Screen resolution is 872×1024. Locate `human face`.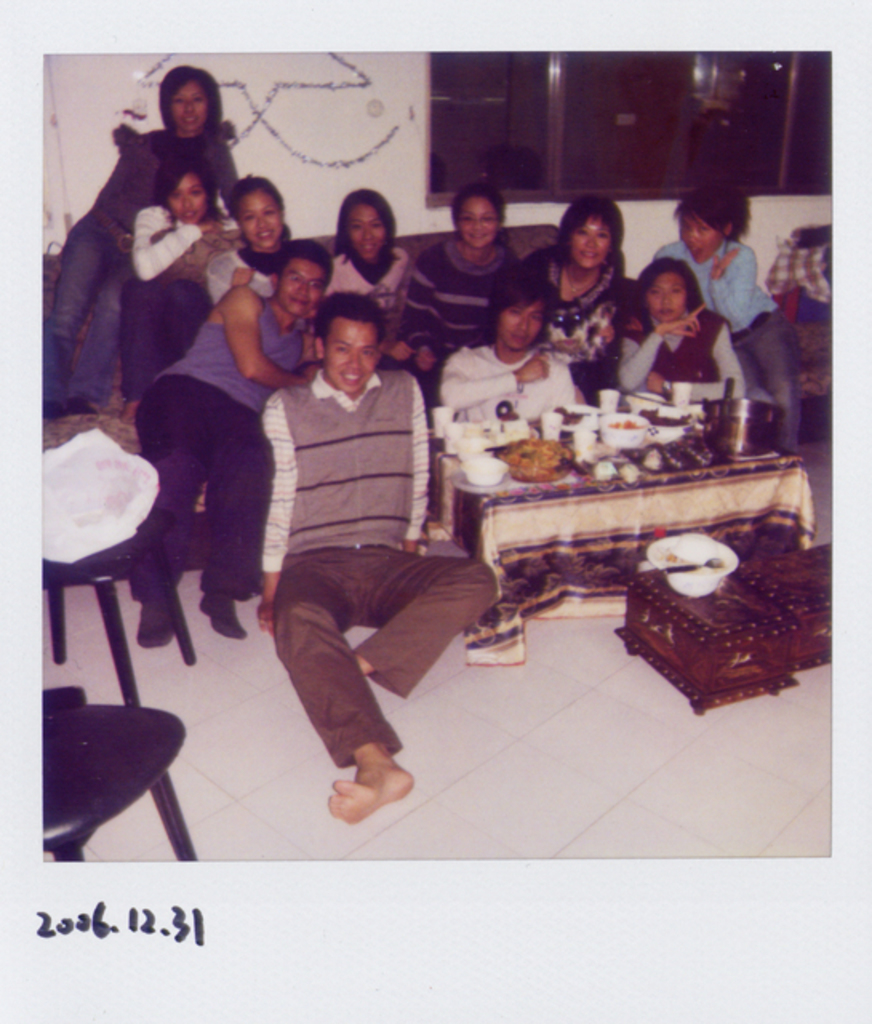
<box>174,80,210,144</box>.
